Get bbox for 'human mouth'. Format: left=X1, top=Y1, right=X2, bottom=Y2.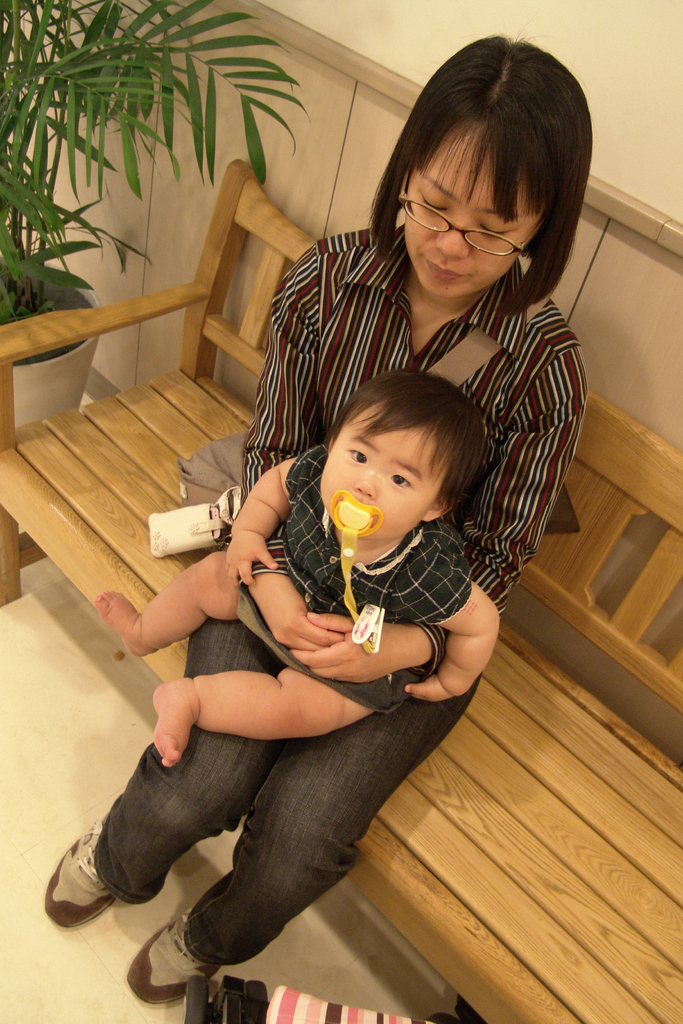
left=427, top=261, right=463, bottom=284.
